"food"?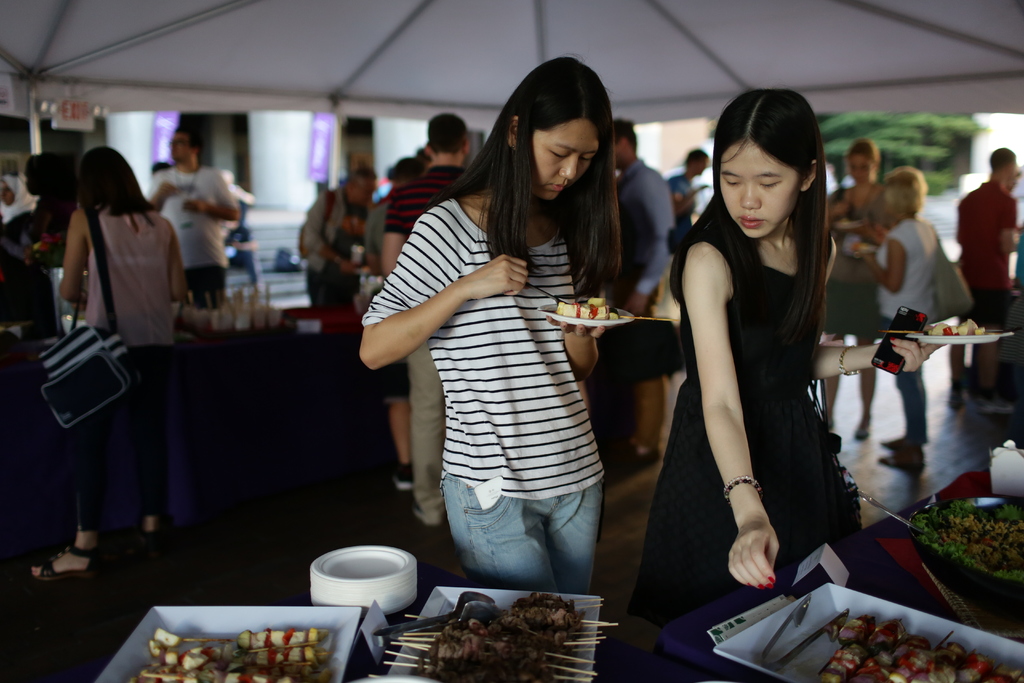
bbox=[927, 317, 986, 334]
